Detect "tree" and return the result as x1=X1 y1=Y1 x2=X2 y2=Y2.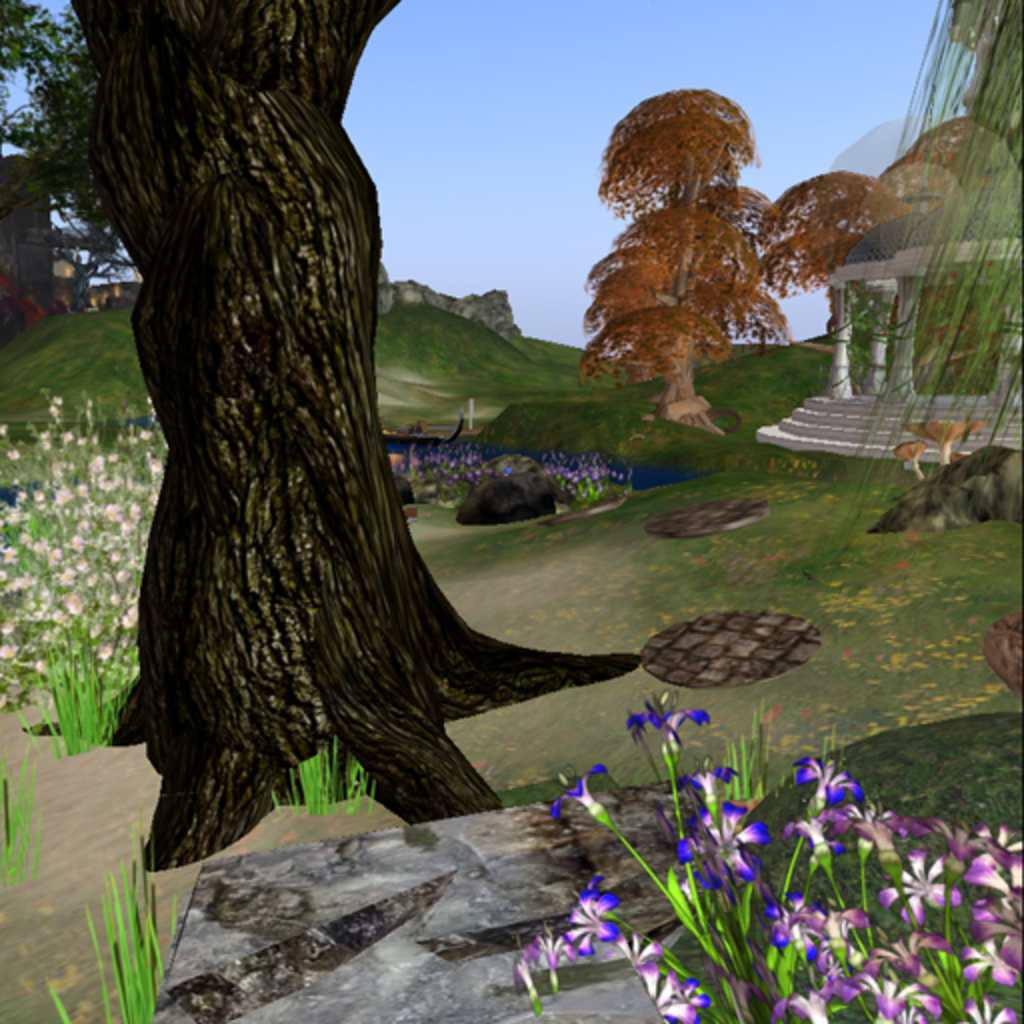
x1=18 y1=0 x2=668 y2=882.
